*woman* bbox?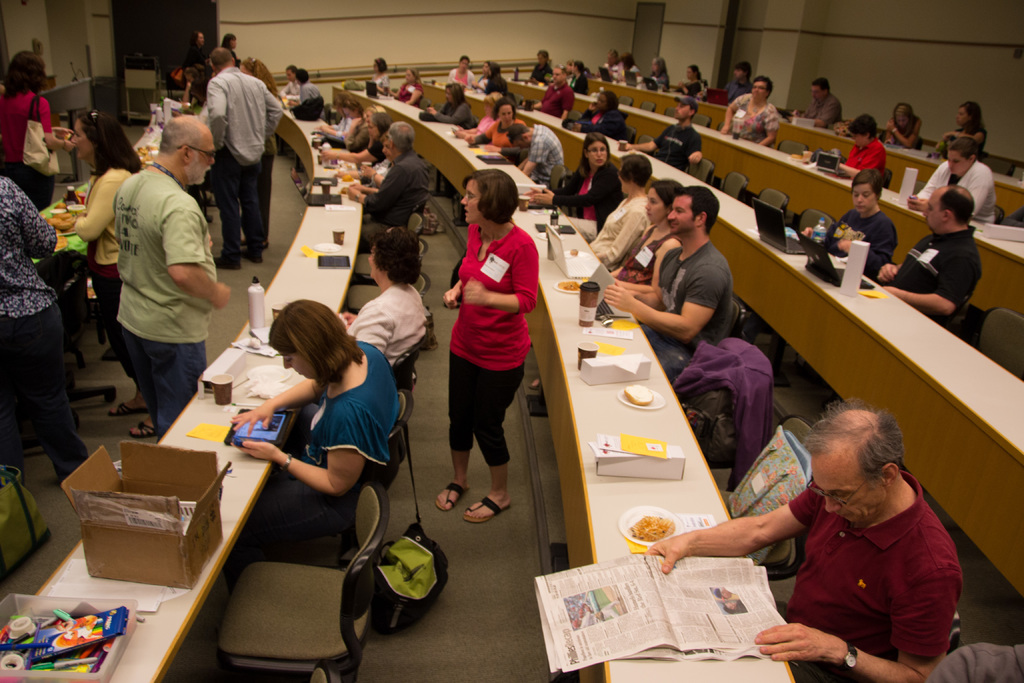
<box>450,95,497,138</box>
